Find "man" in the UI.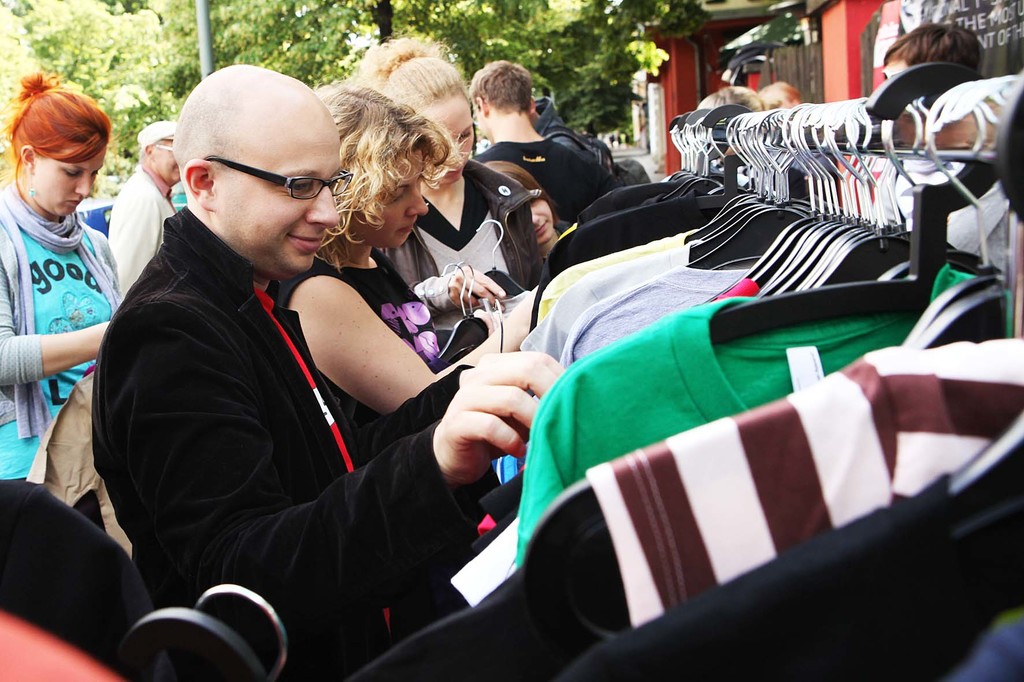
UI element at (x1=47, y1=75, x2=584, y2=676).
